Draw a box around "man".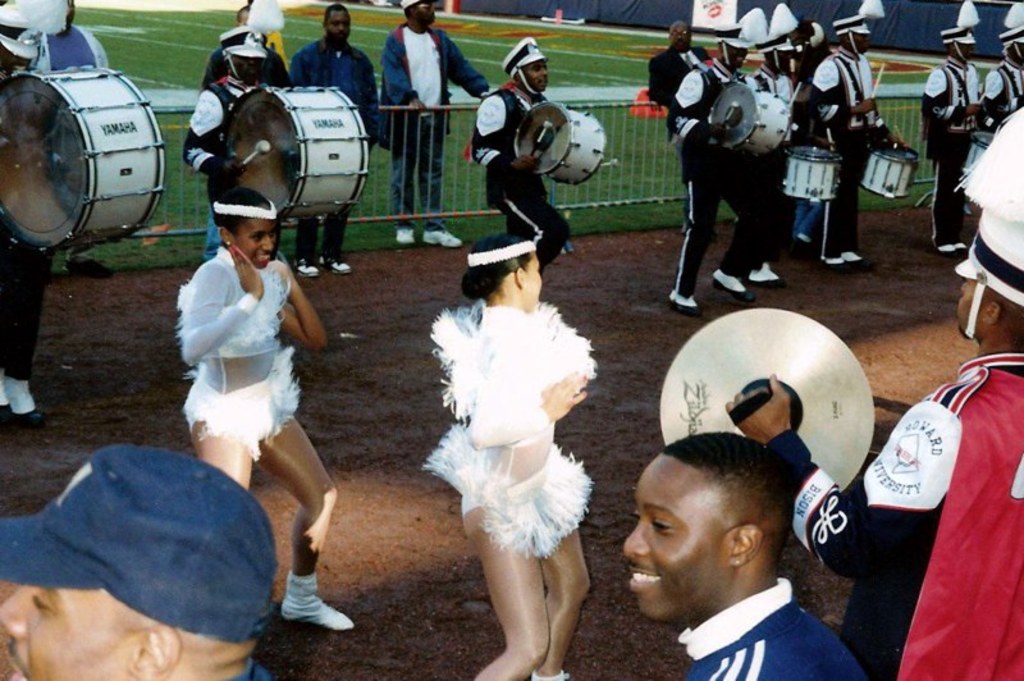
<box>0,442,271,680</box>.
